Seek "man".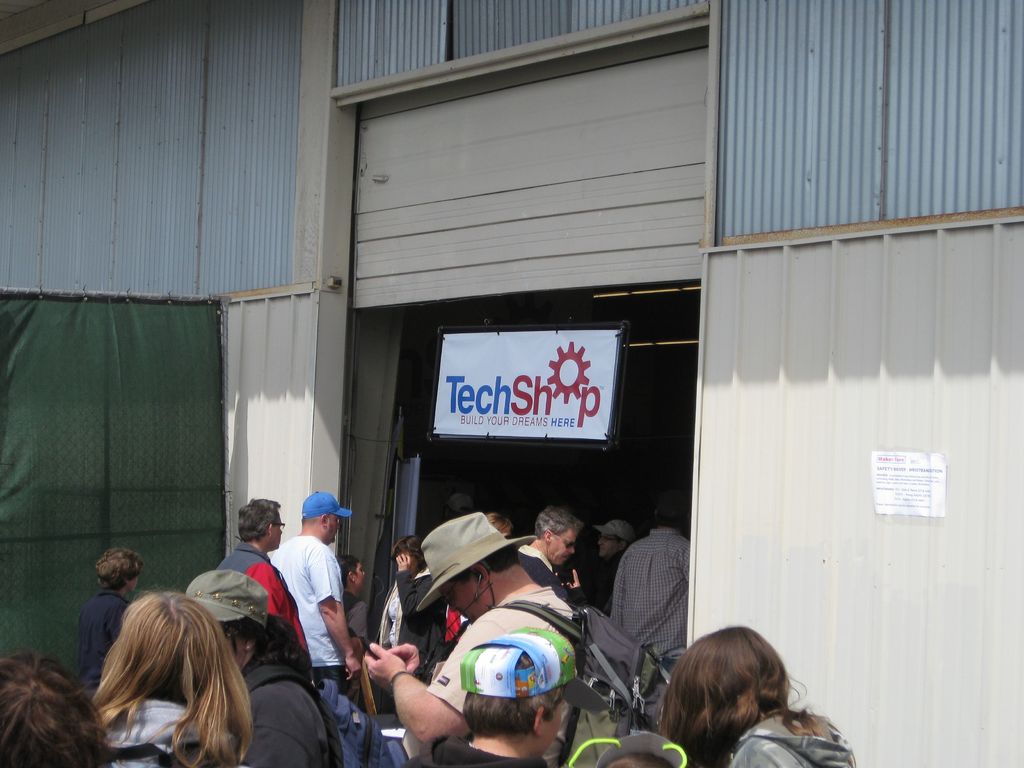
select_region(218, 499, 318, 666).
